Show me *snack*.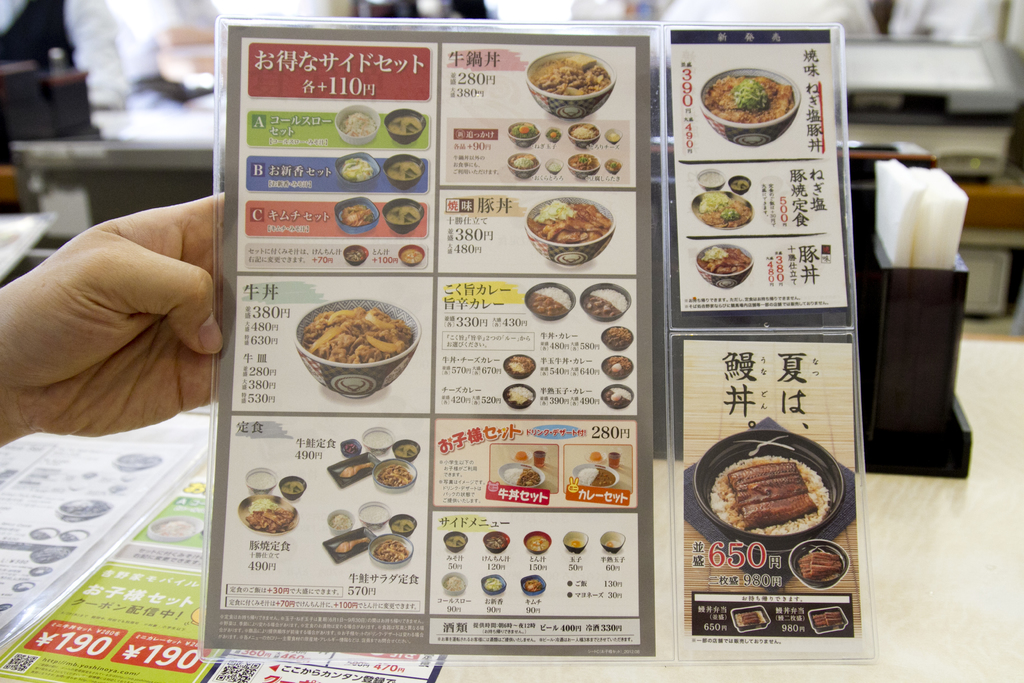
*snack* is here: 511:153:538:177.
